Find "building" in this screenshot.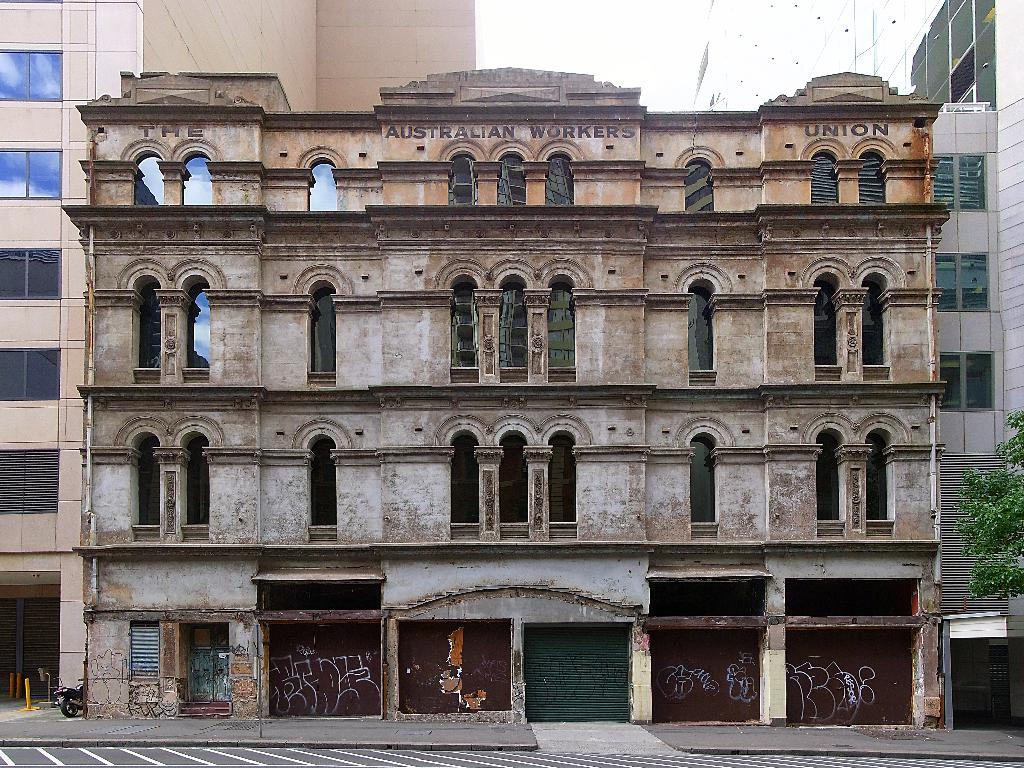
The bounding box for "building" is crop(0, 0, 479, 715).
